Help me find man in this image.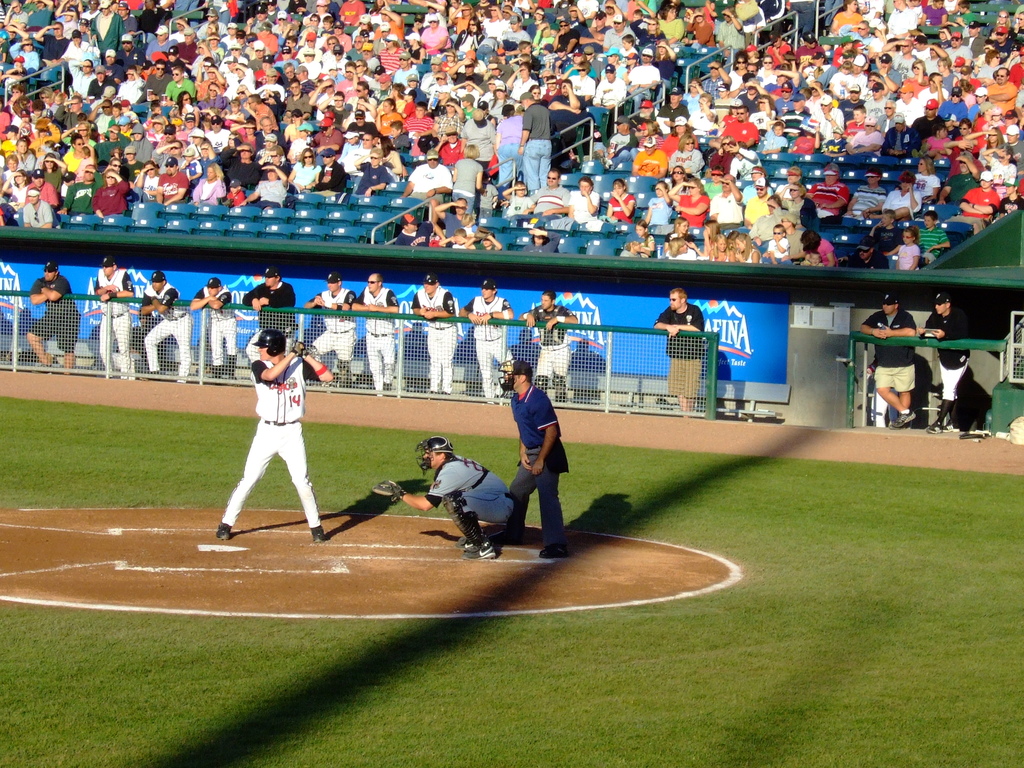
Found it: x1=622 y1=47 x2=657 y2=99.
